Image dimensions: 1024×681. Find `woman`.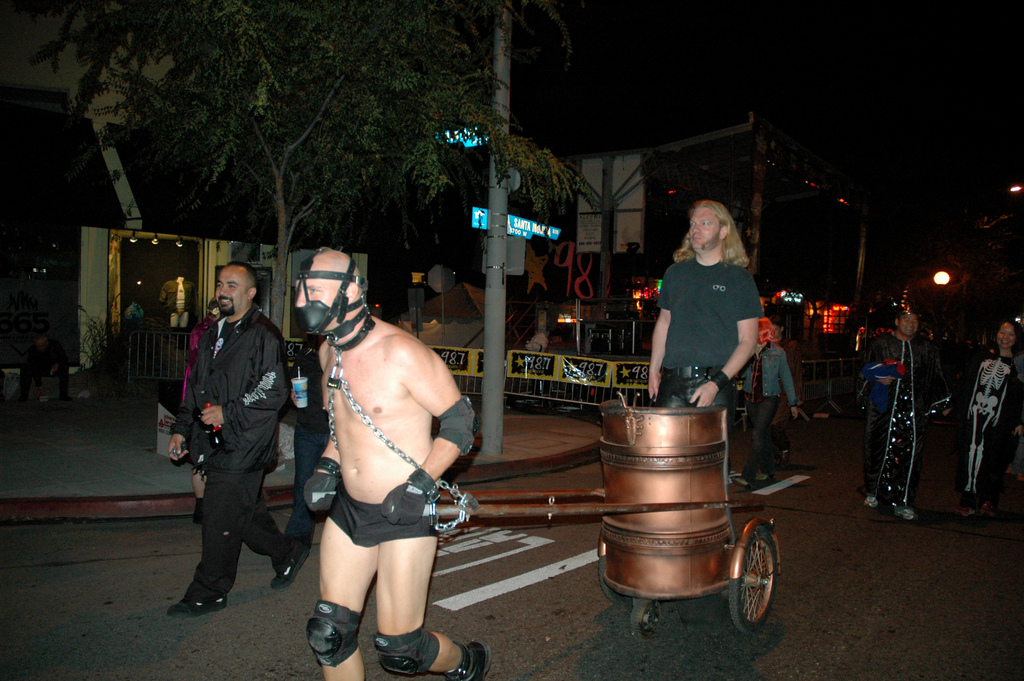
bbox=(952, 319, 1023, 520).
